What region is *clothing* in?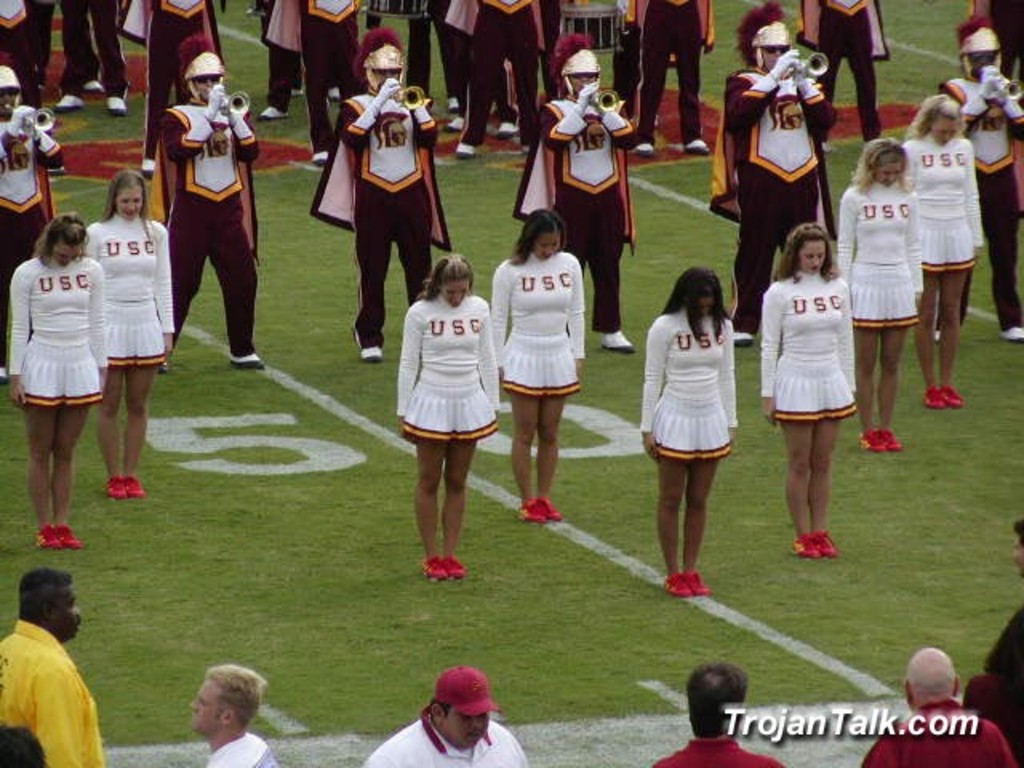
637/306/742/464.
